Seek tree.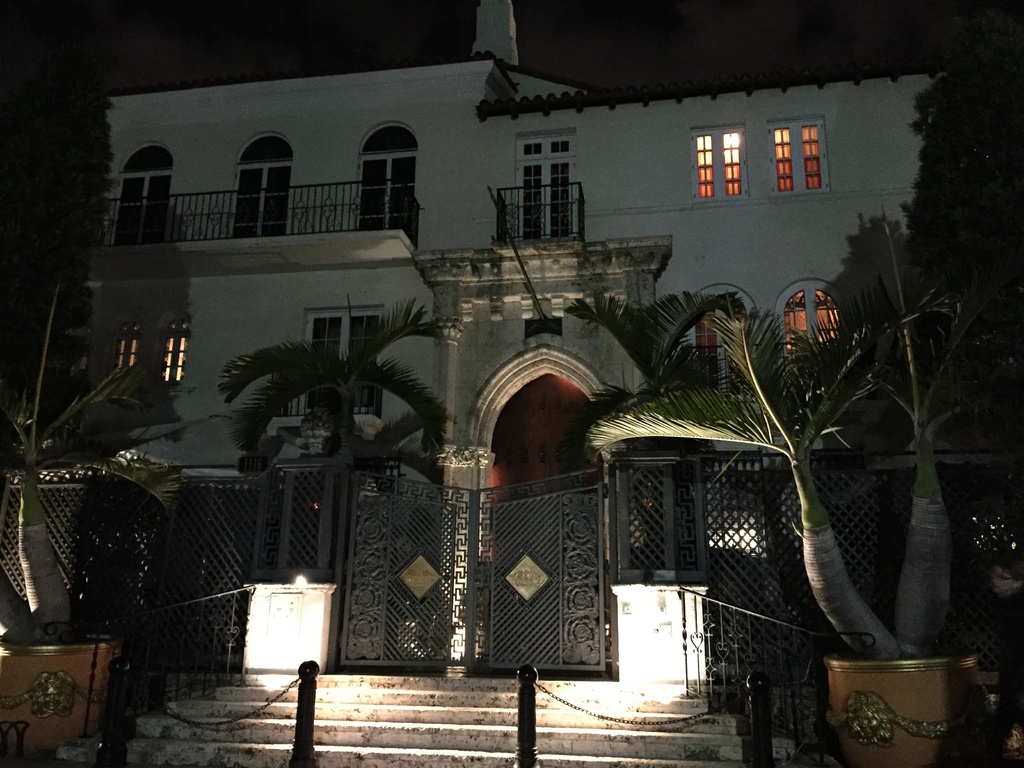
(1, 281, 188, 633).
